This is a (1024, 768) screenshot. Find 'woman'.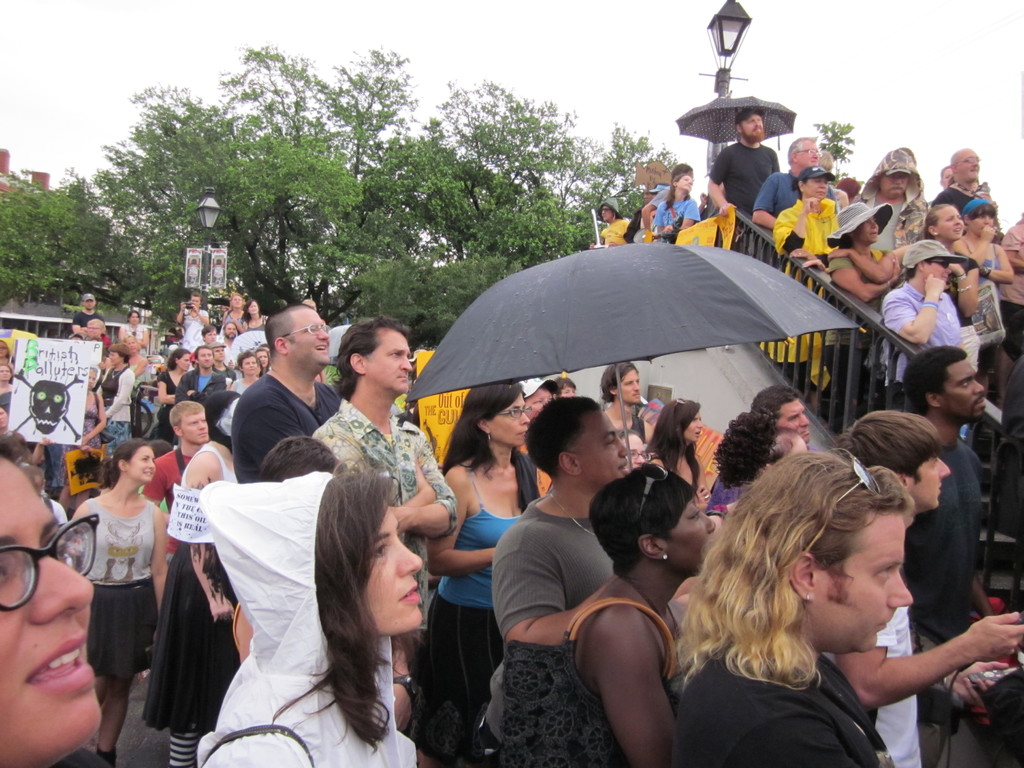
Bounding box: bbox=[67, 438, 173, 767].
